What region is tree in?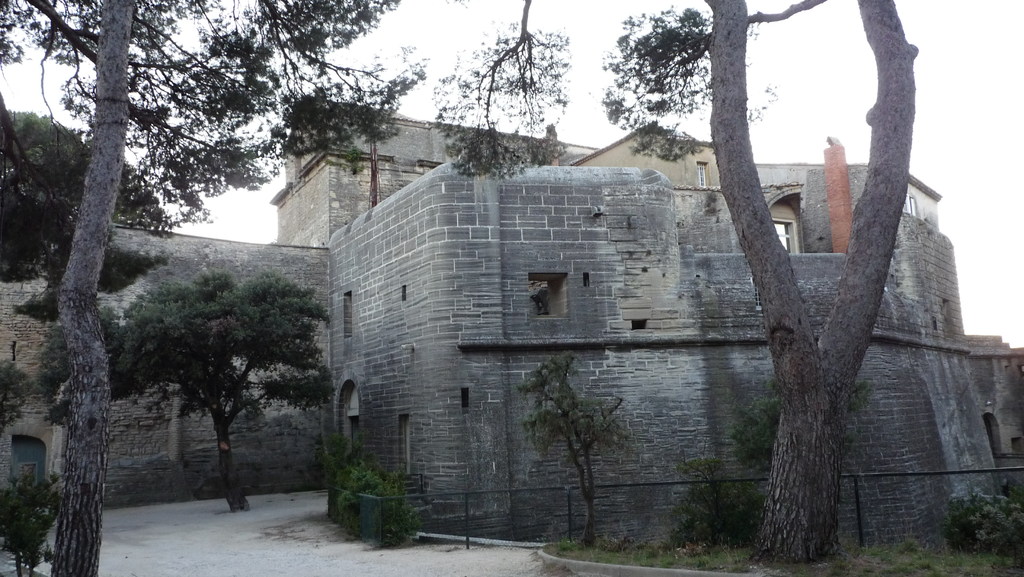
1 0 433 249.
